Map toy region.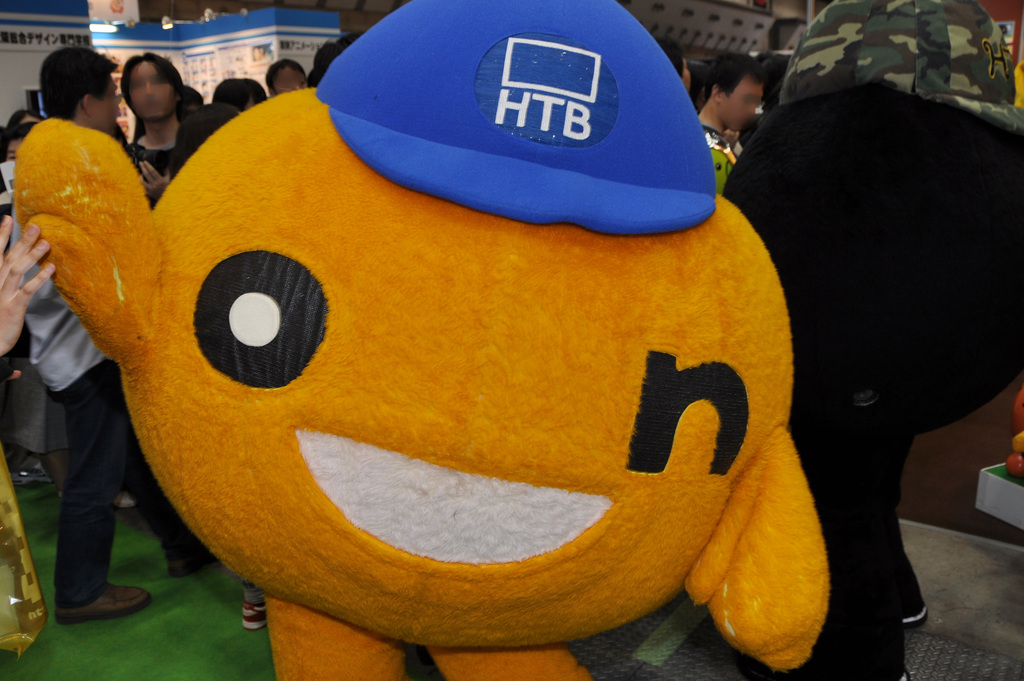
Mapped to x1=719, y1=0, x2=1023, y2=680.
